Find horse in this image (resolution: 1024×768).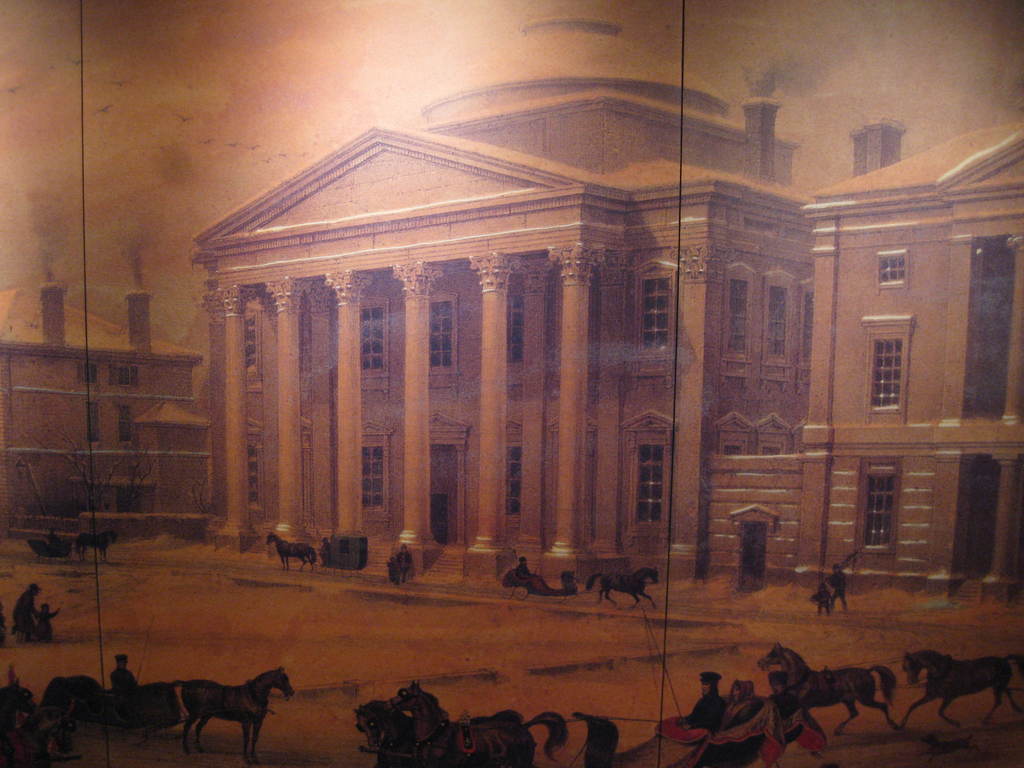
<bbox>264, 529, 317, 573</bbox>.
